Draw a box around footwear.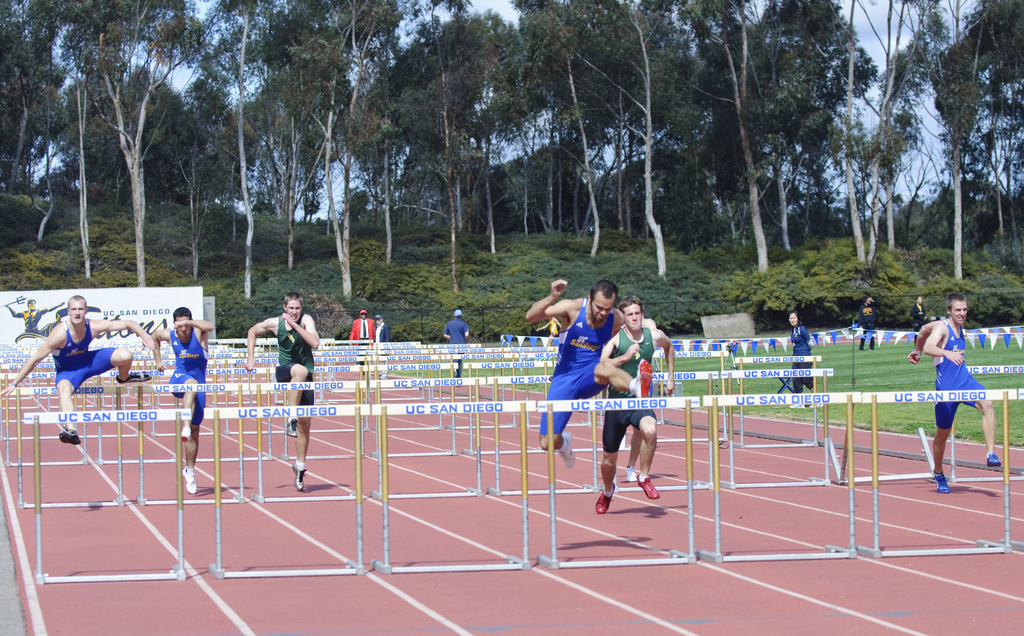
rect(115, 372, 150, 381).
